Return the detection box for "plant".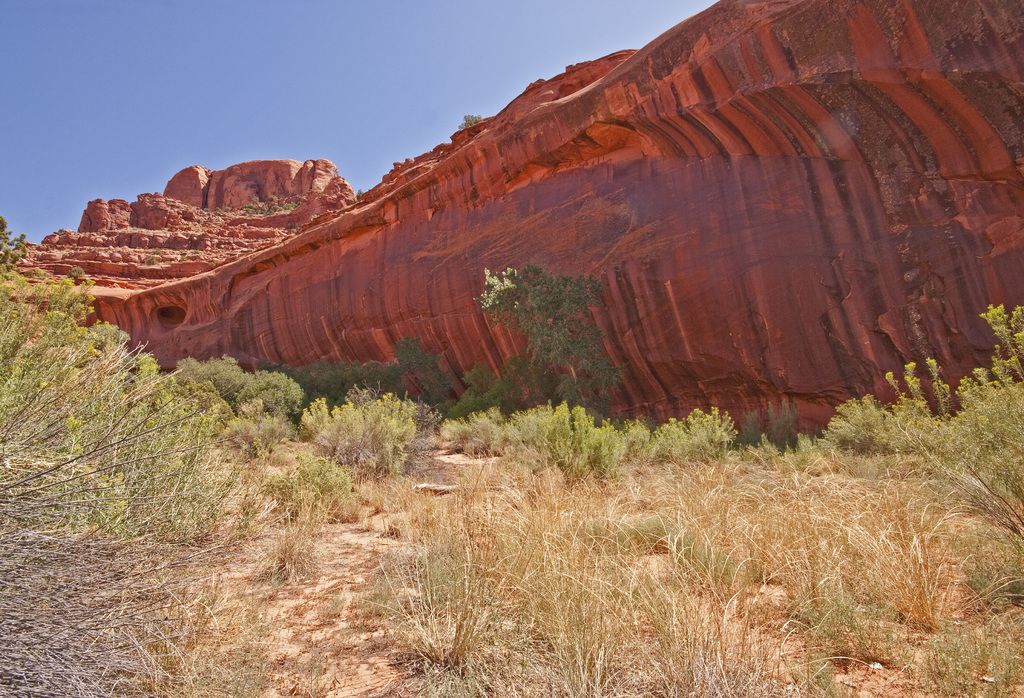
[left=252, top=193, right=260, bottom=203].
